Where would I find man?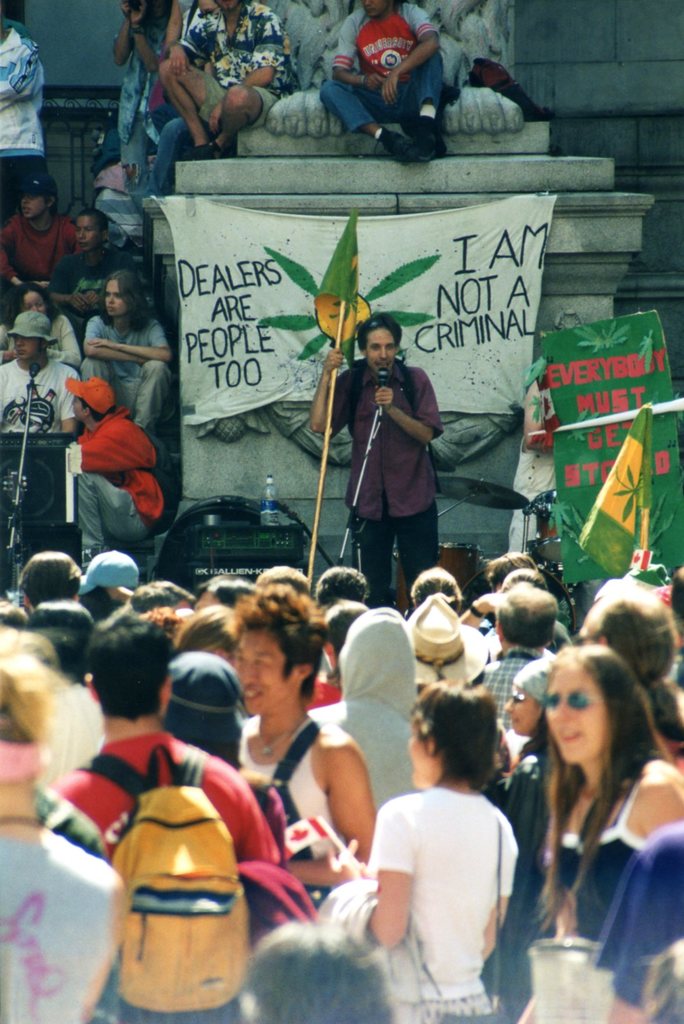
At bbox=(159, 0, 300, 161).
